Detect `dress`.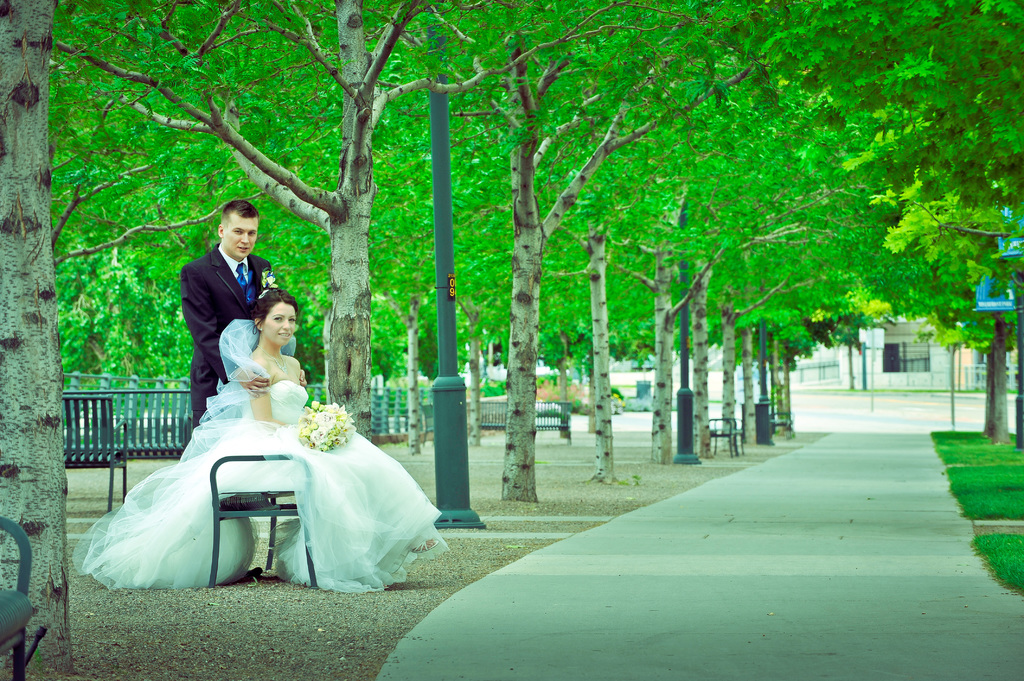
Detected at Rect(122, 283, 410, 600).
